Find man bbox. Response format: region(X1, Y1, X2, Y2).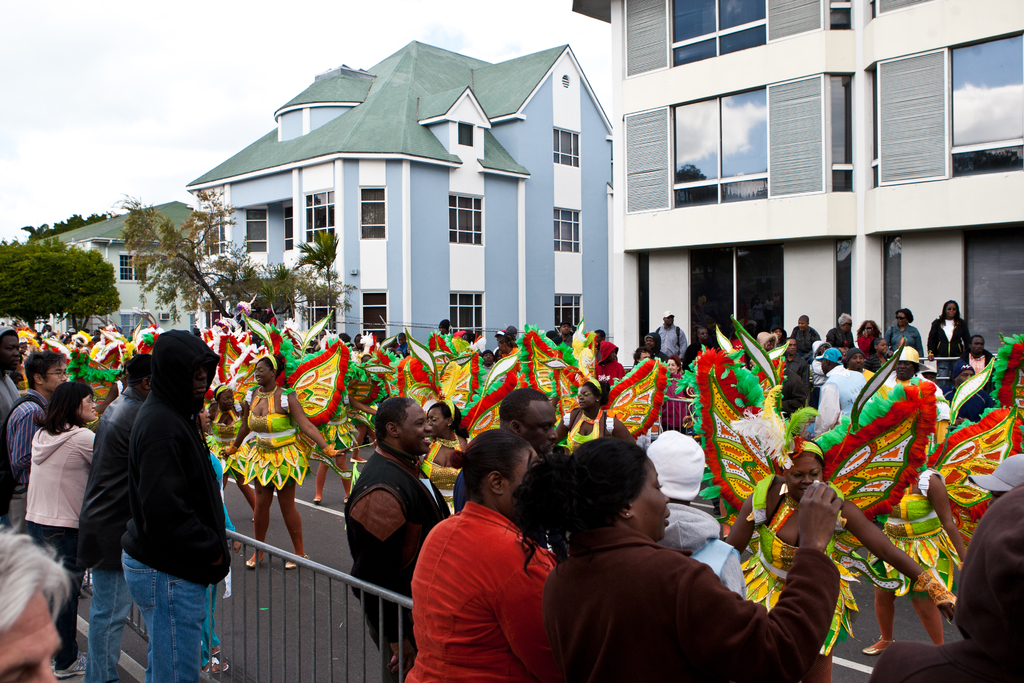
region(829, 313, 855, 352).
